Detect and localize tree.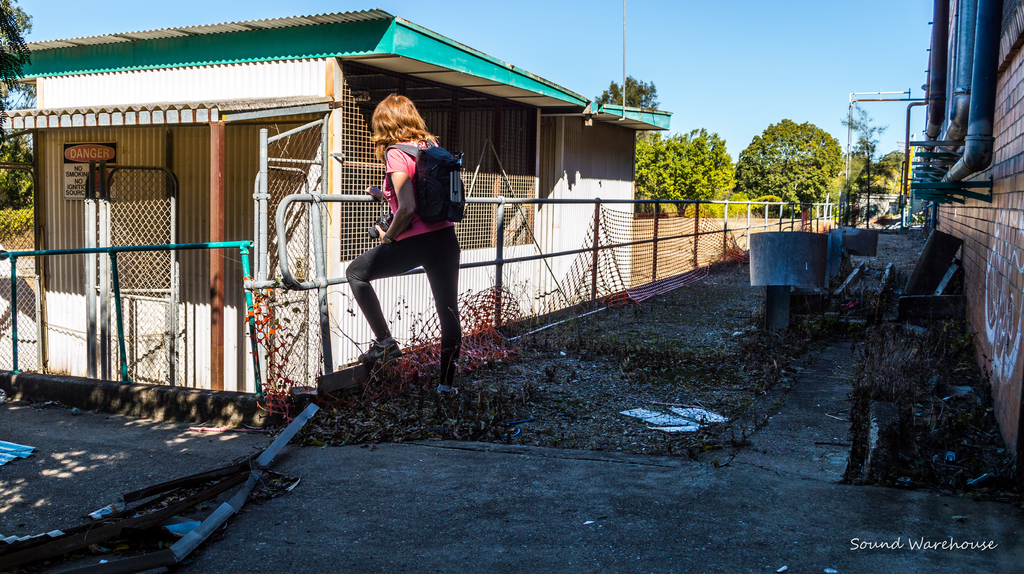
Localized at bbox(740, 95, 860, 208).
